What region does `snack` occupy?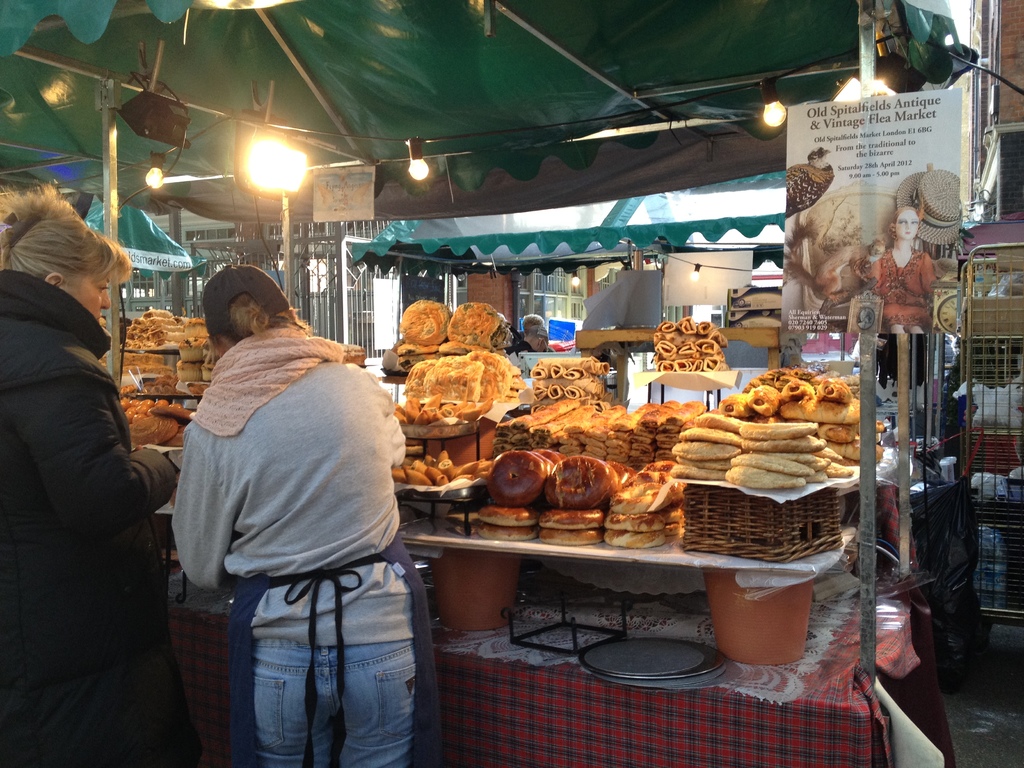
<bbox>449, 305, 515, 351</bbox>.
